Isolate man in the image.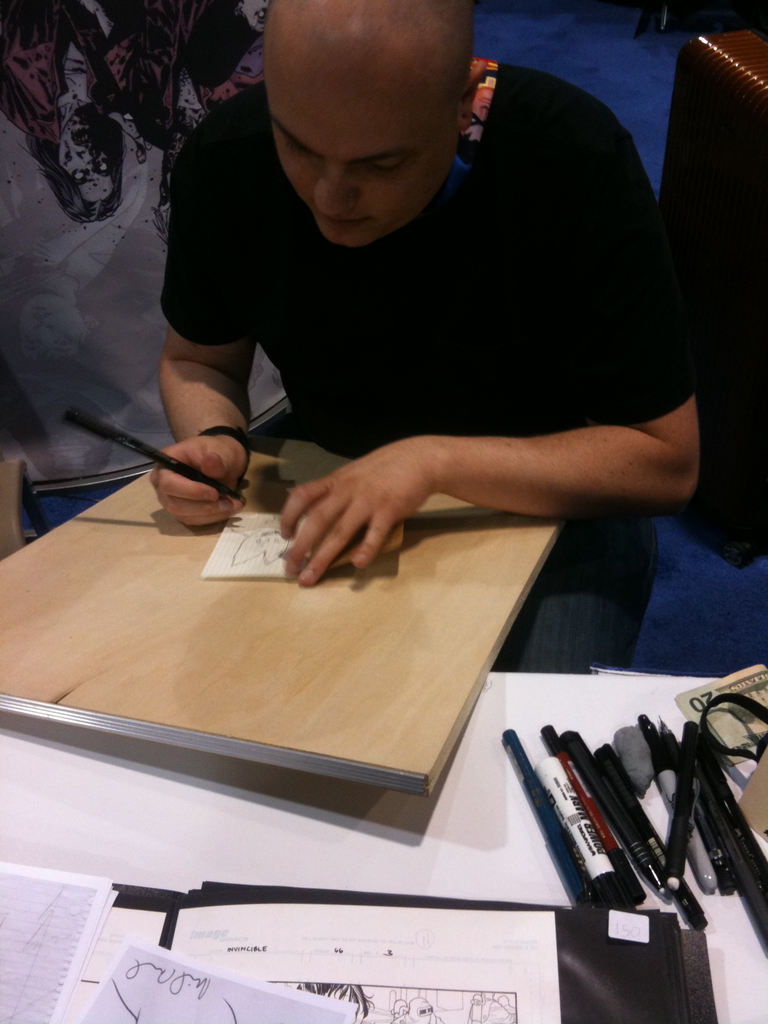
Isolated region: <bbox>150, 0, 696, 666</bbox>.
